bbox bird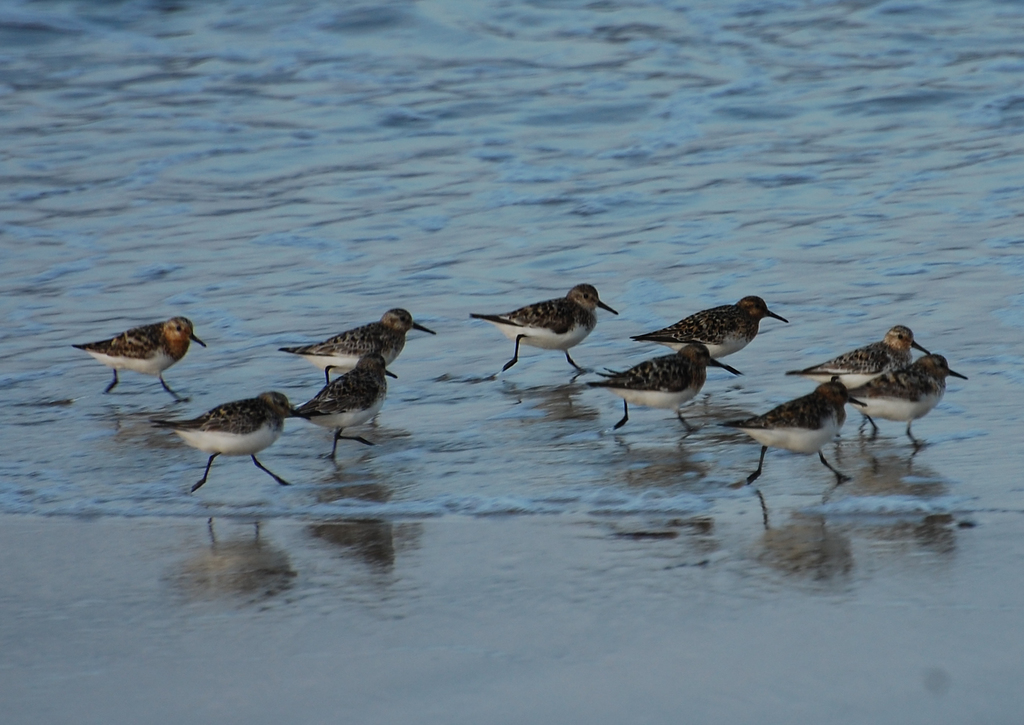
[x1=68, y1=315, x2=206, y2=407]
